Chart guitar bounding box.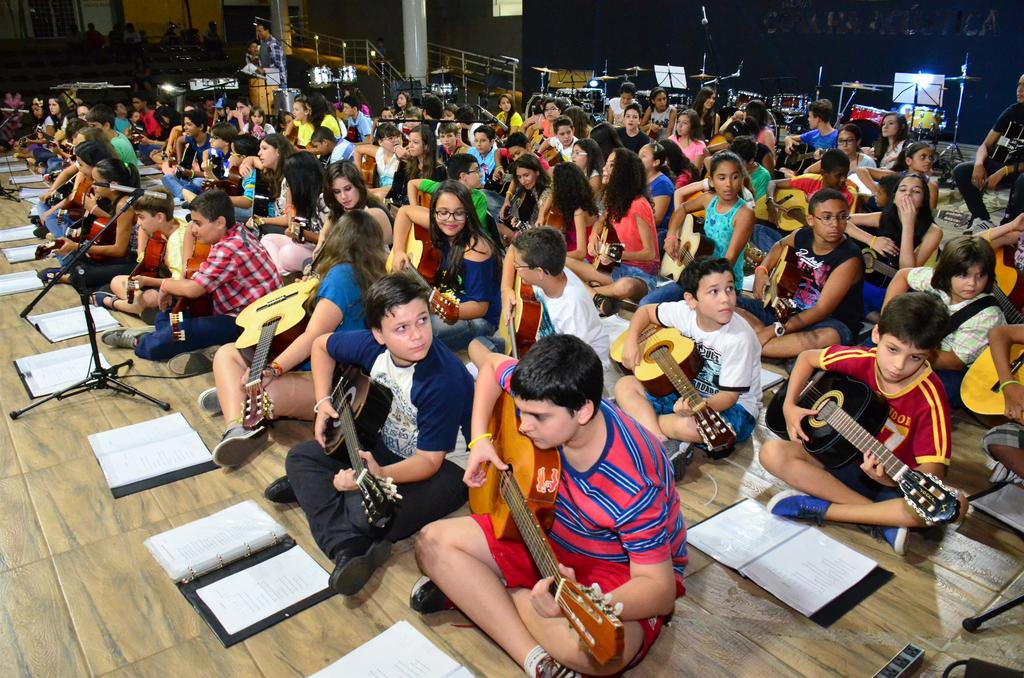
Charted: locate(287, 216, 314, 249).
